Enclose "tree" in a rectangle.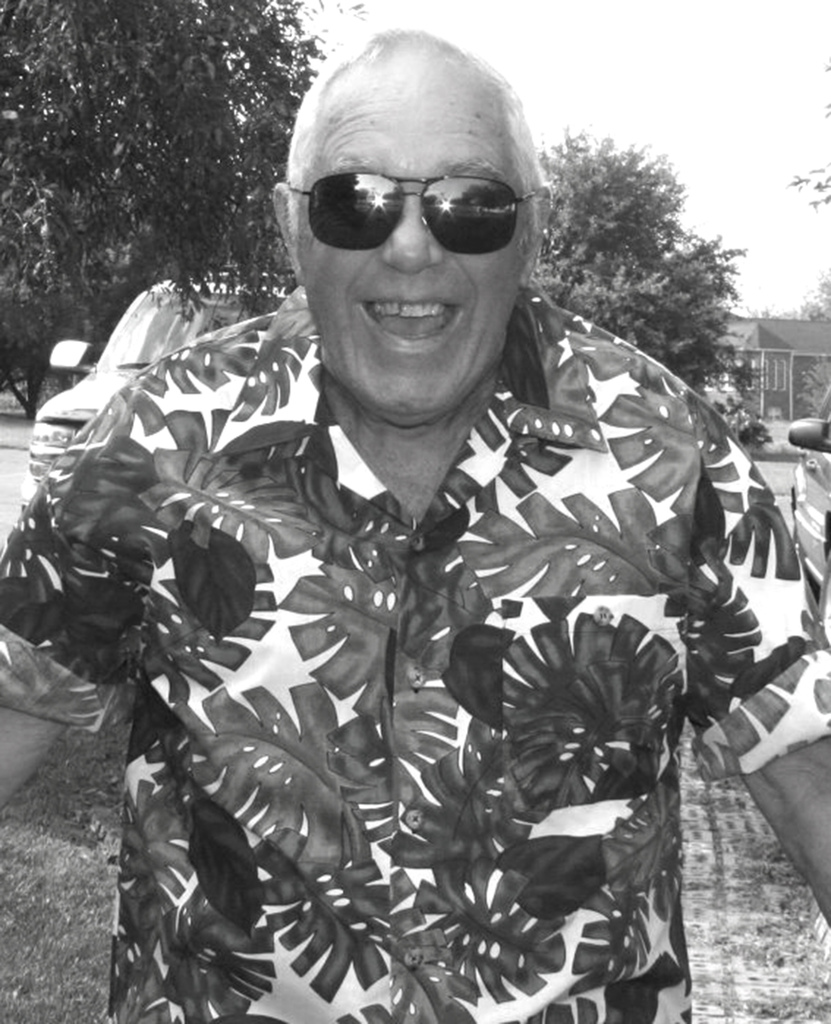
(left=784, top=63, right=830, bottom=206).
